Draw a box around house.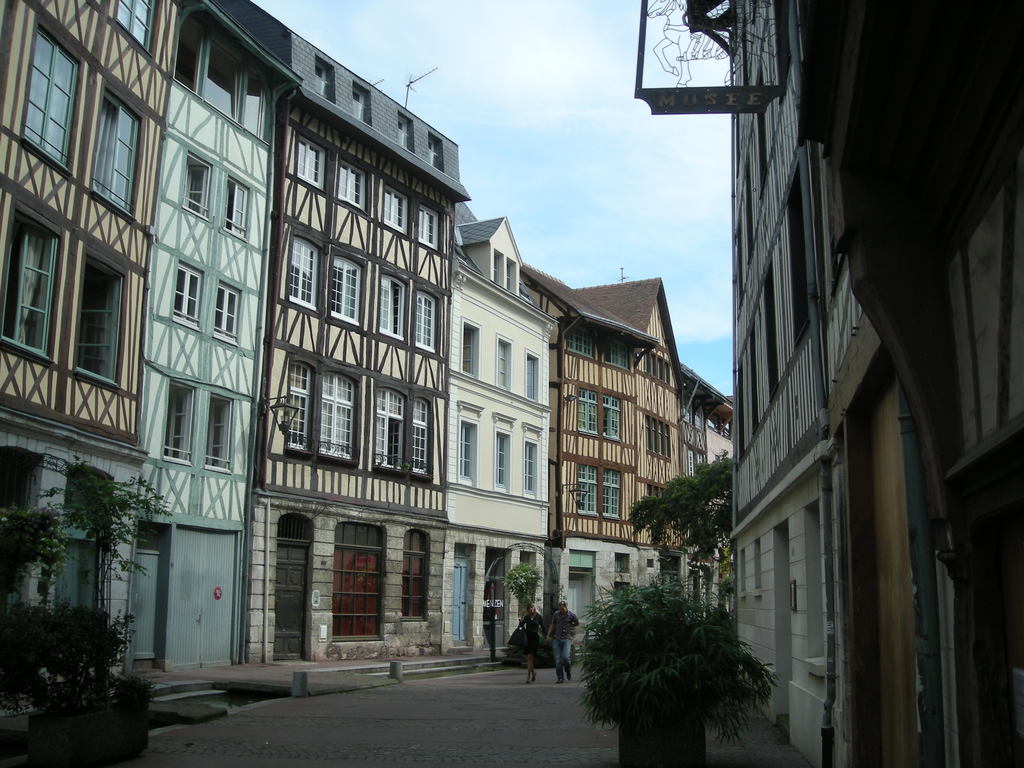
x1=261, y1=38, x2=476, y2=673.
